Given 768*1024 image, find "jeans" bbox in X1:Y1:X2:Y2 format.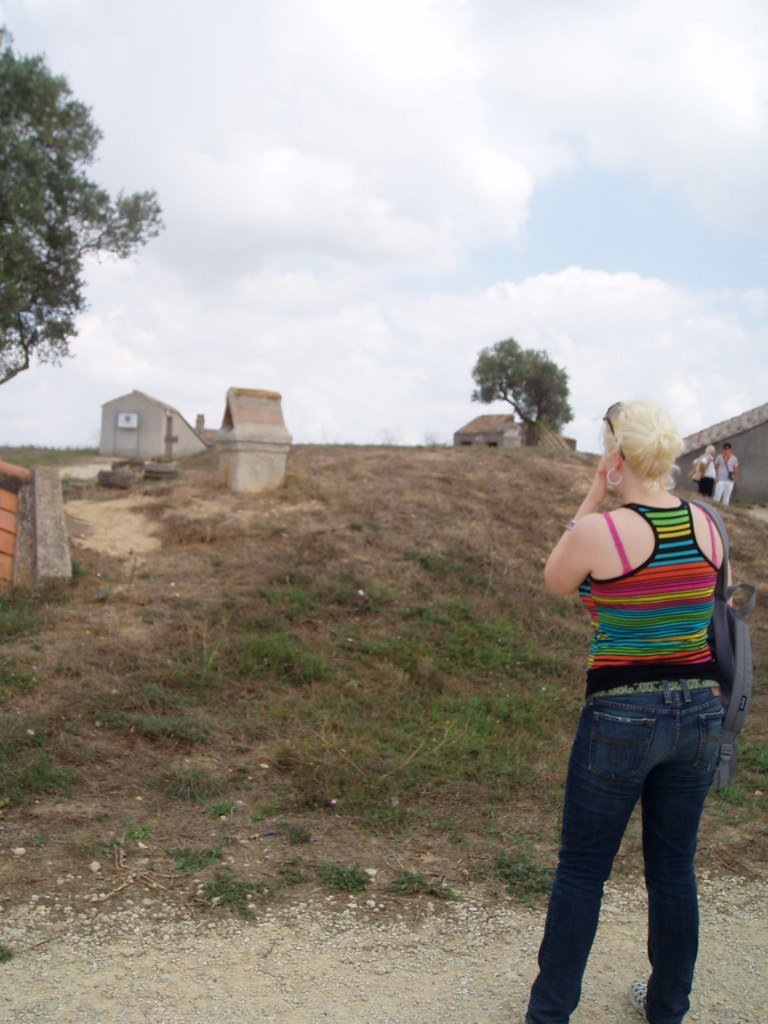
713:482:738:501.
